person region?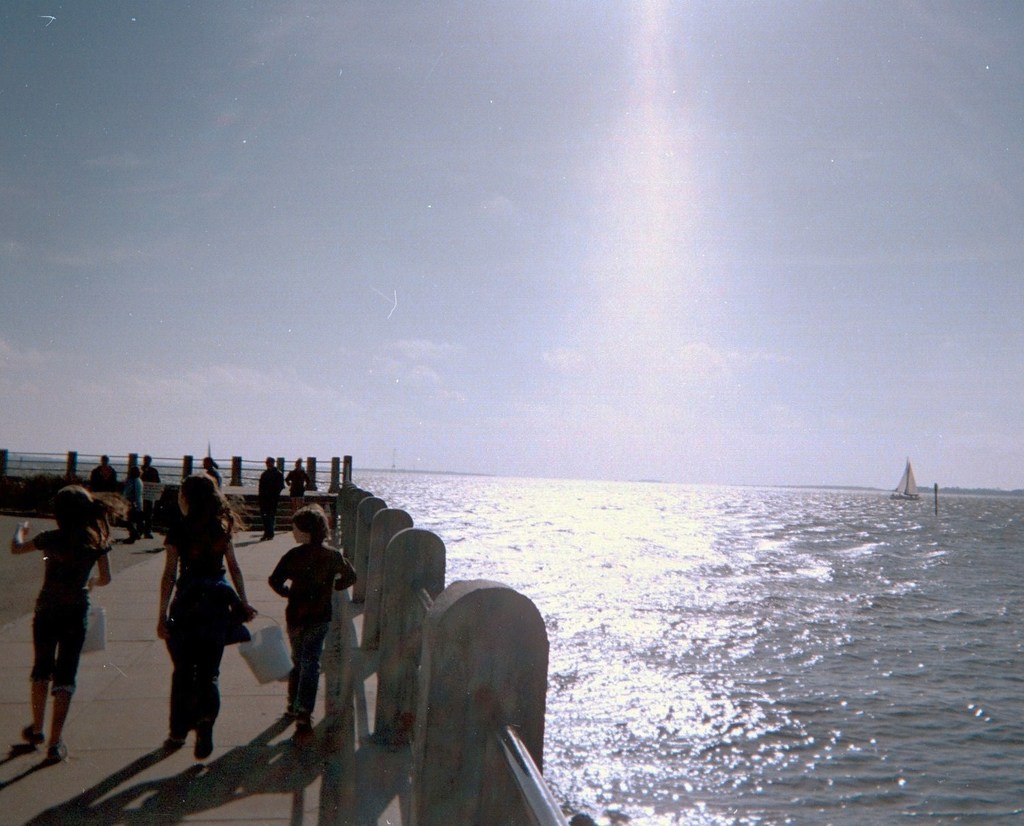
[15, 488, 129, 757]
